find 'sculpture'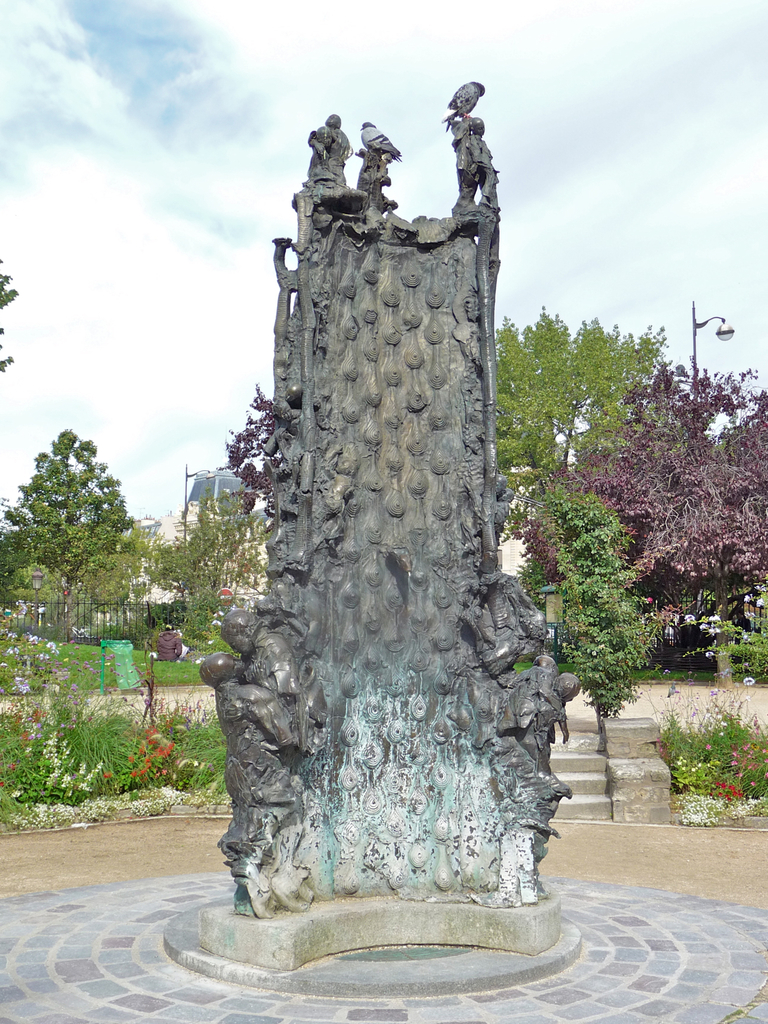
region(449, 104, 499, 213)
